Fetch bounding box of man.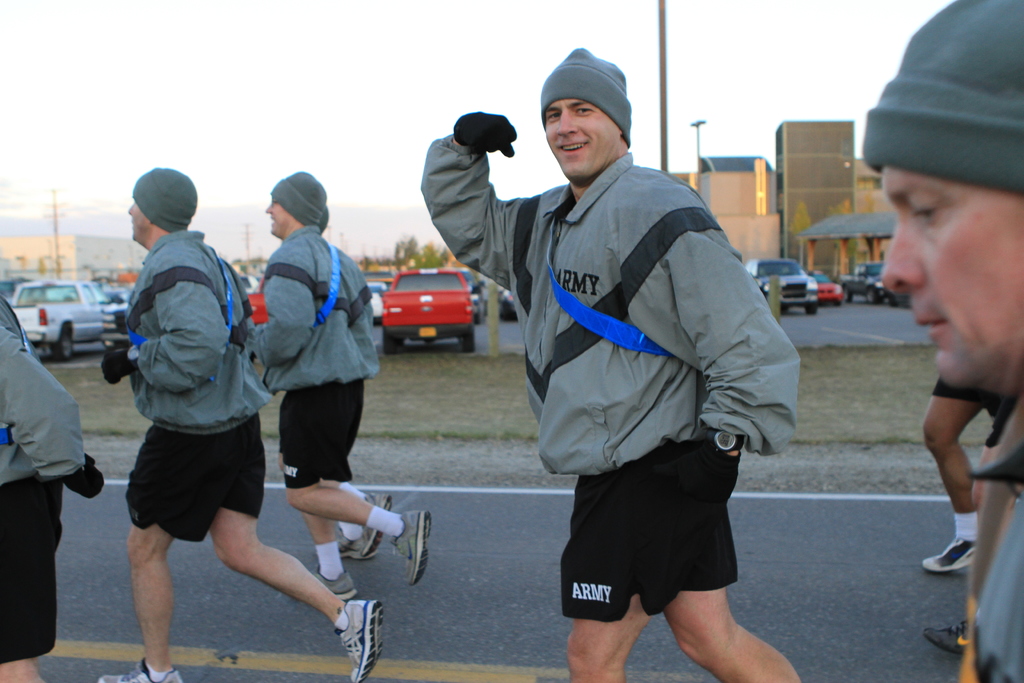
Bbox: (x1=867, y1=0, x2=1023, y2=682).
